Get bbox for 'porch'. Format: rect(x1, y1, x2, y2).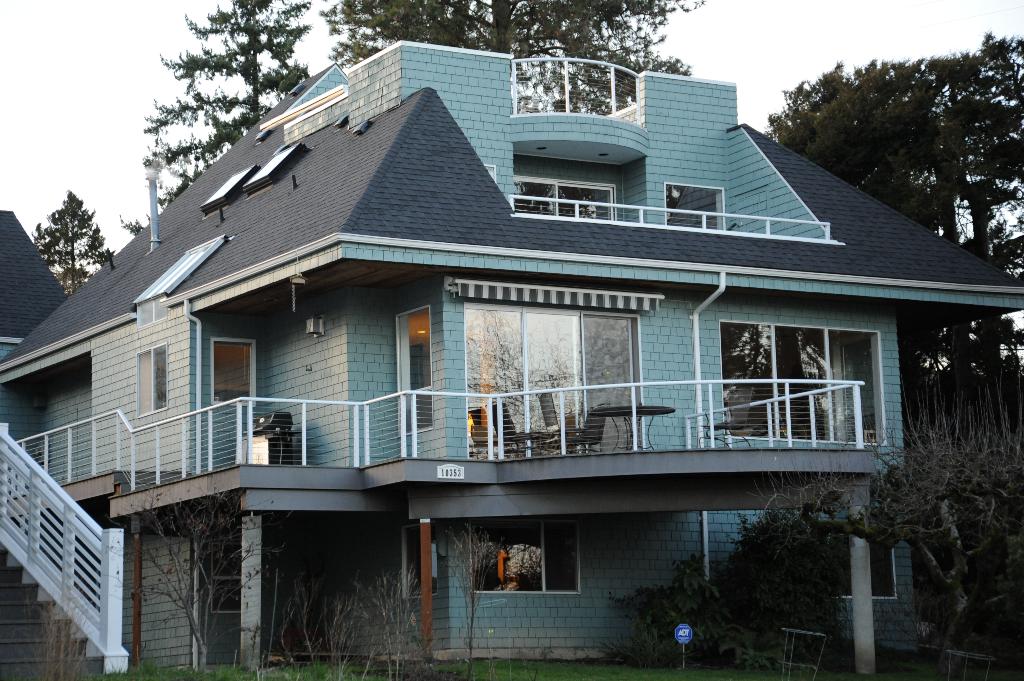
rect(18, 373, 866, 494).
